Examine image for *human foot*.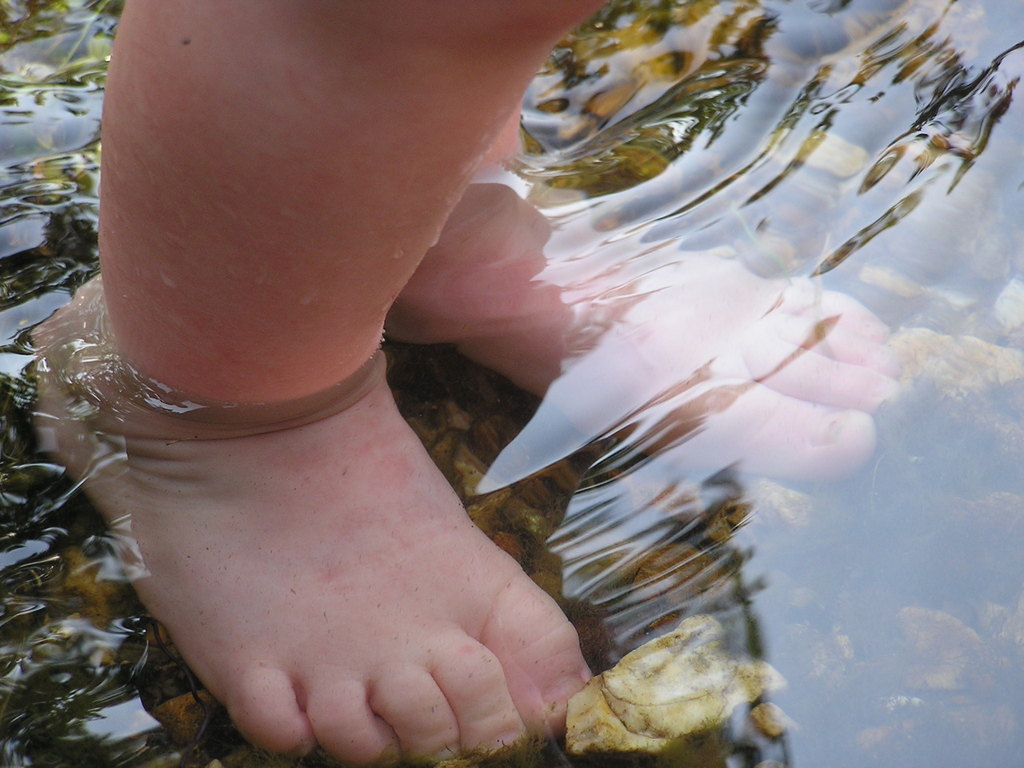
Examination result: bbox=[381, 100, 903, 491].
